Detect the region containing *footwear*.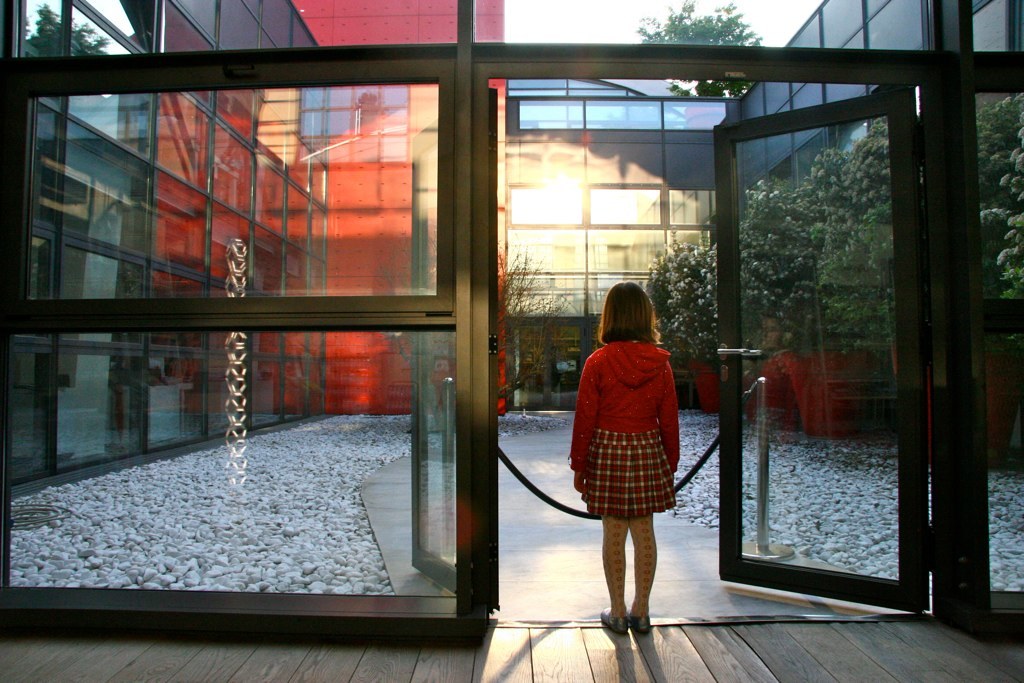
[x1=601, y1=605, x2=632, y2=634].
